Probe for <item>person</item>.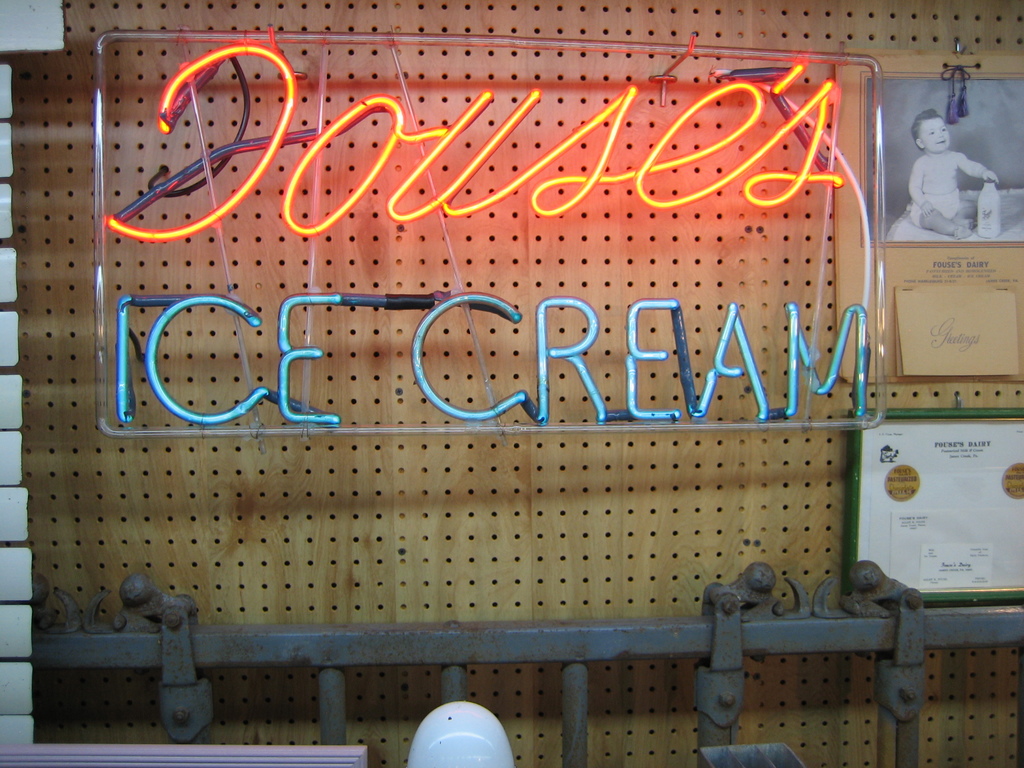
Probe result: 922, 107, 1004, 235.
